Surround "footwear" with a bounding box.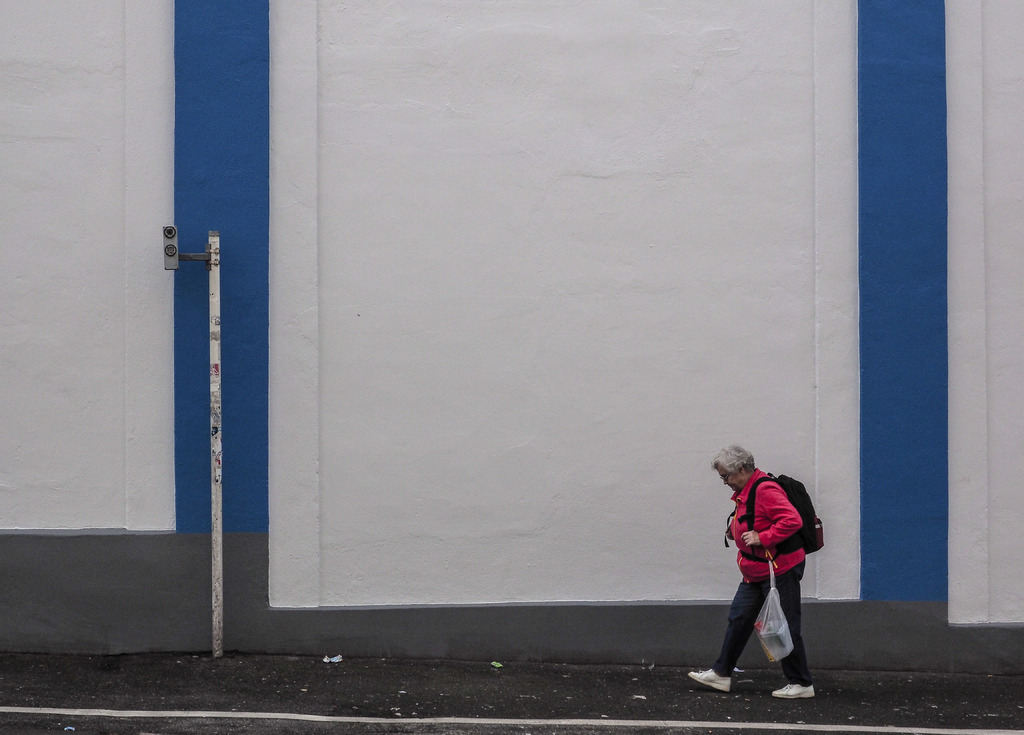
<region>689, 670, 731, 692</region>.
